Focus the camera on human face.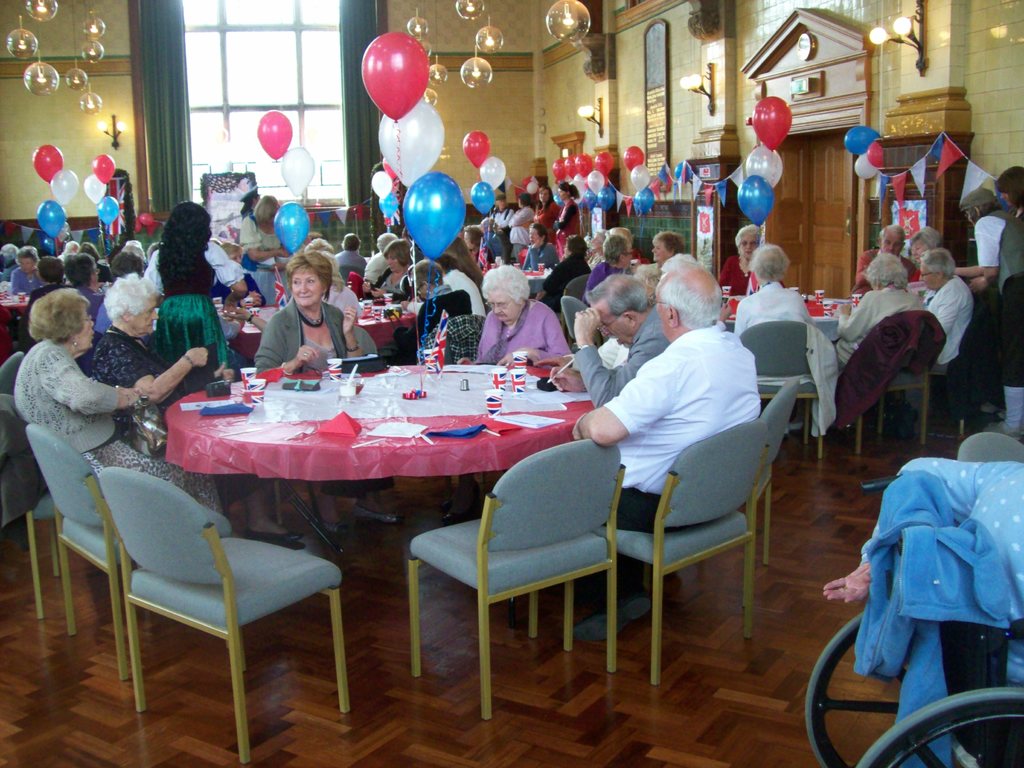
Focus region: 72, 308, 97, 349.
